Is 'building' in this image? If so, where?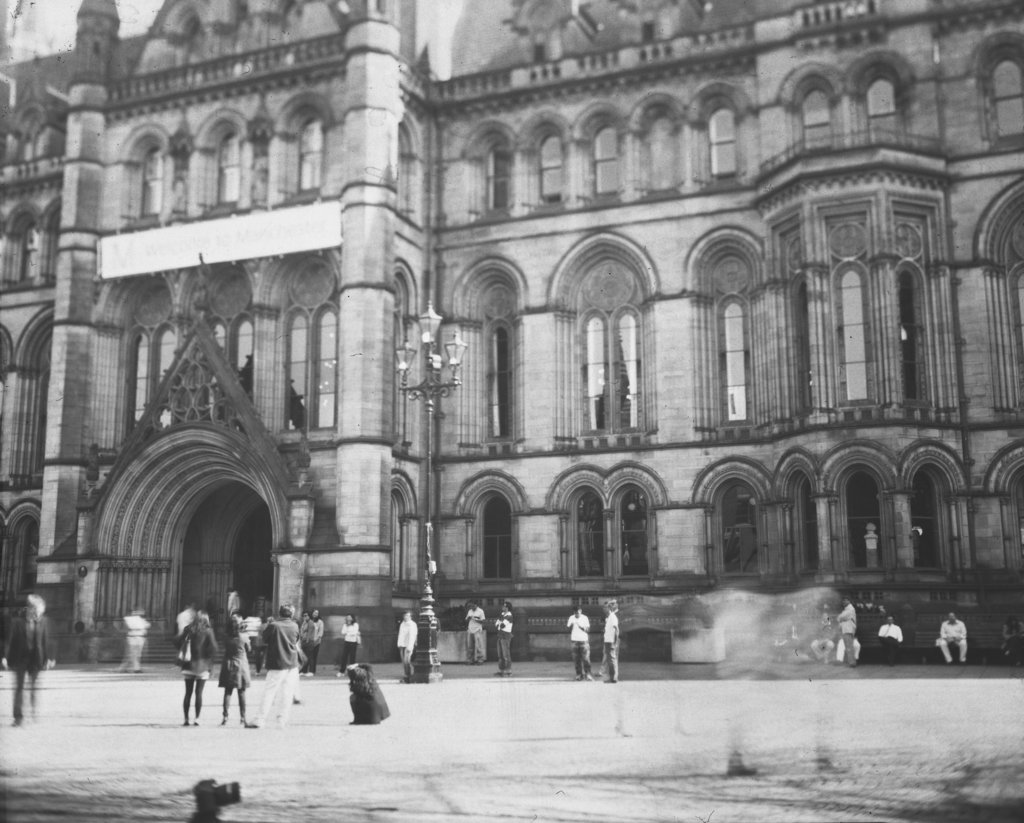
Yes, at 0 0 1023 669.
